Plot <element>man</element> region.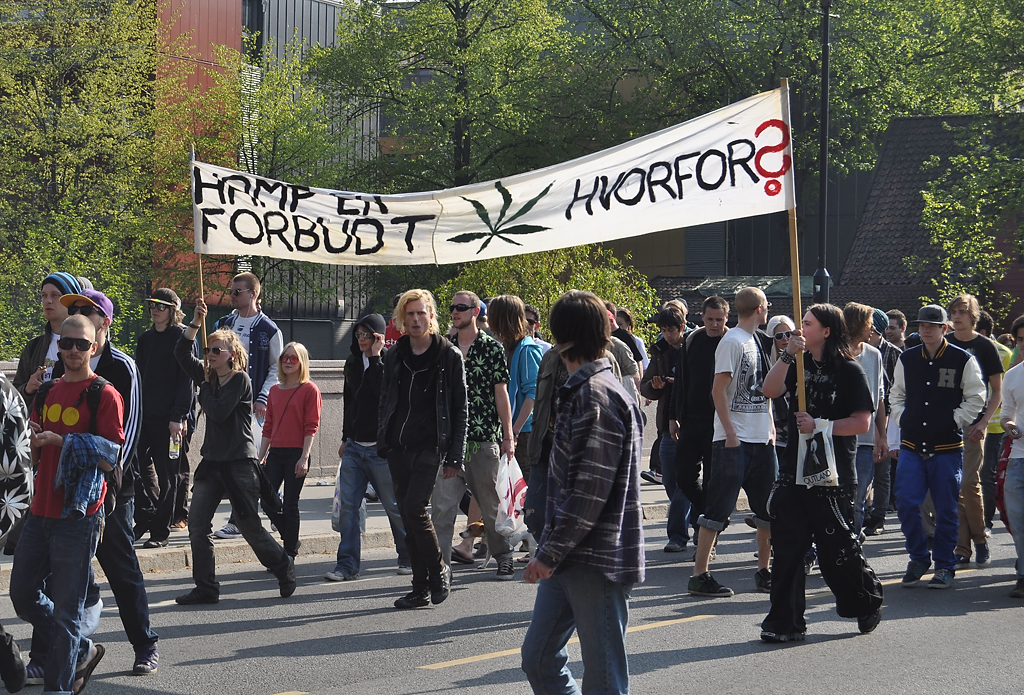
Plotted at (884, 312, 907, 349).
